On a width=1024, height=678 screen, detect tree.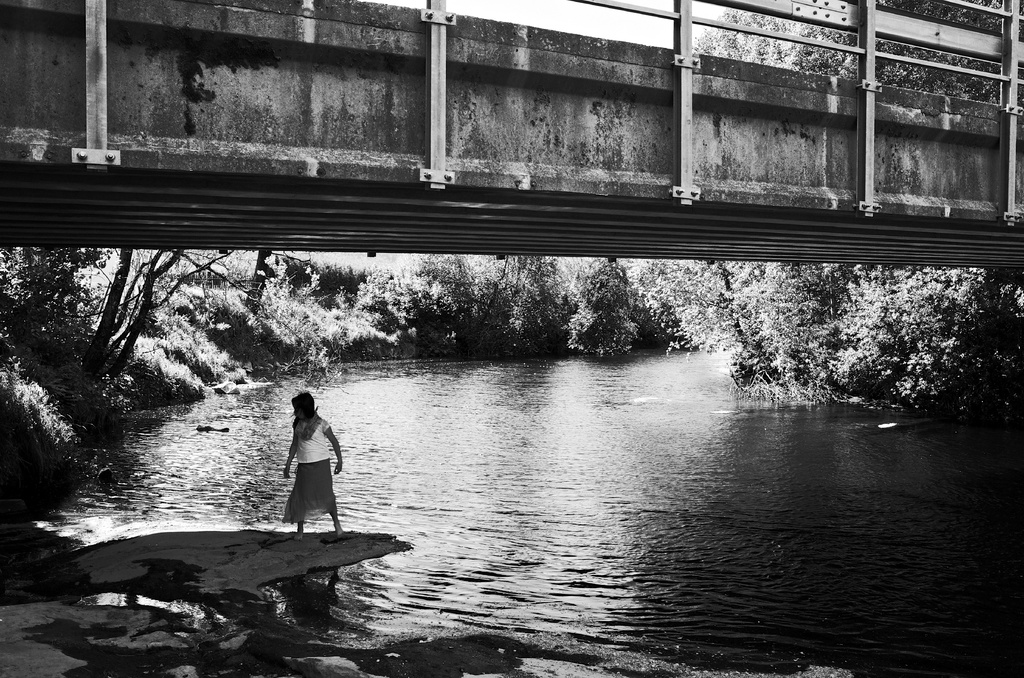
box=[81, 251, 332, 383].
